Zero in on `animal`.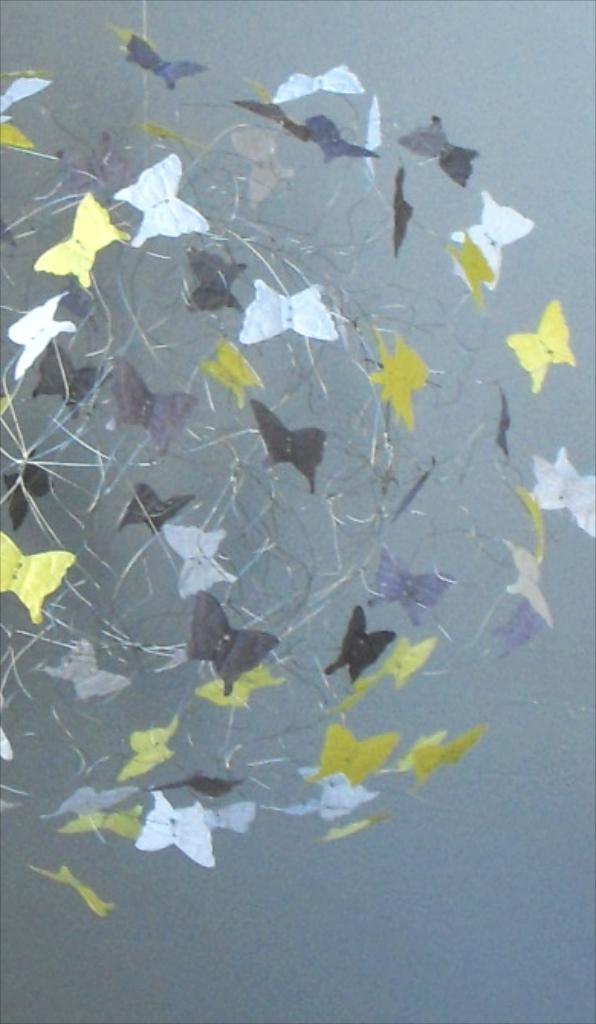
Zeroed in: {"left": 113, "top": 708, "right": 182, "bottom": 786}.
